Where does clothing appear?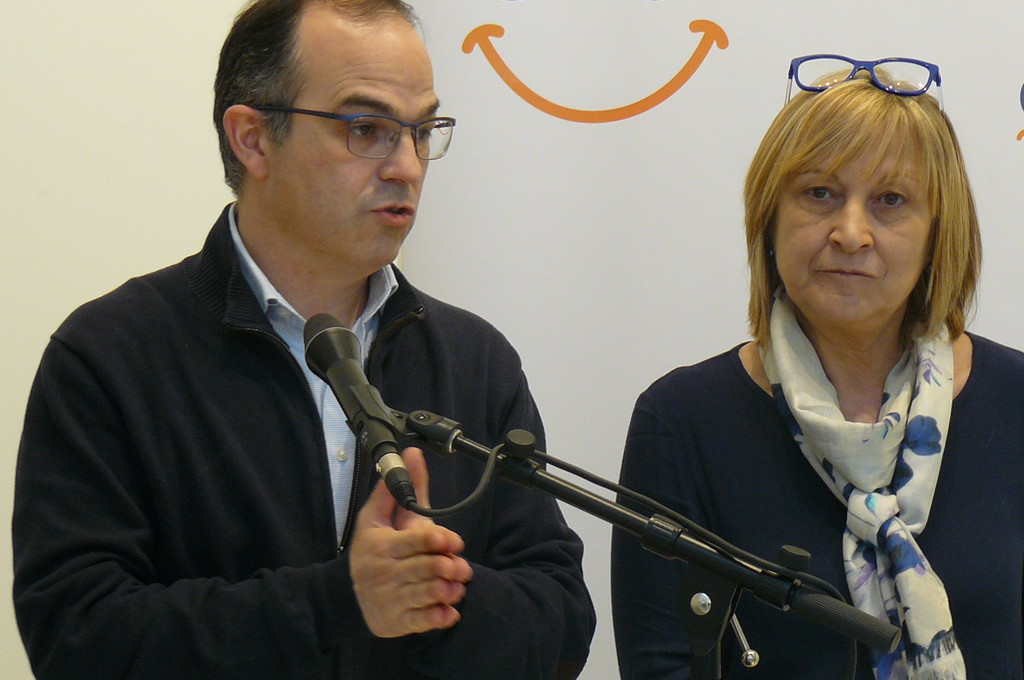
Appears at BBox(8, 90, 586, 679).
